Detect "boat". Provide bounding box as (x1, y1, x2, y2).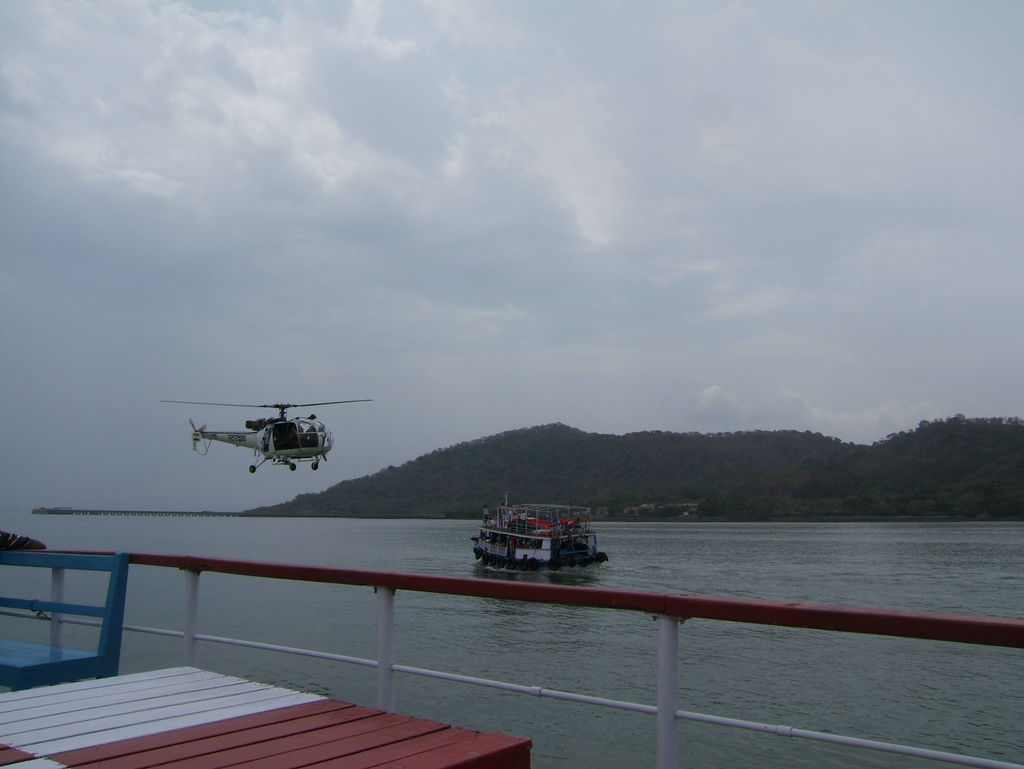
(455, 501, 613, 574).
